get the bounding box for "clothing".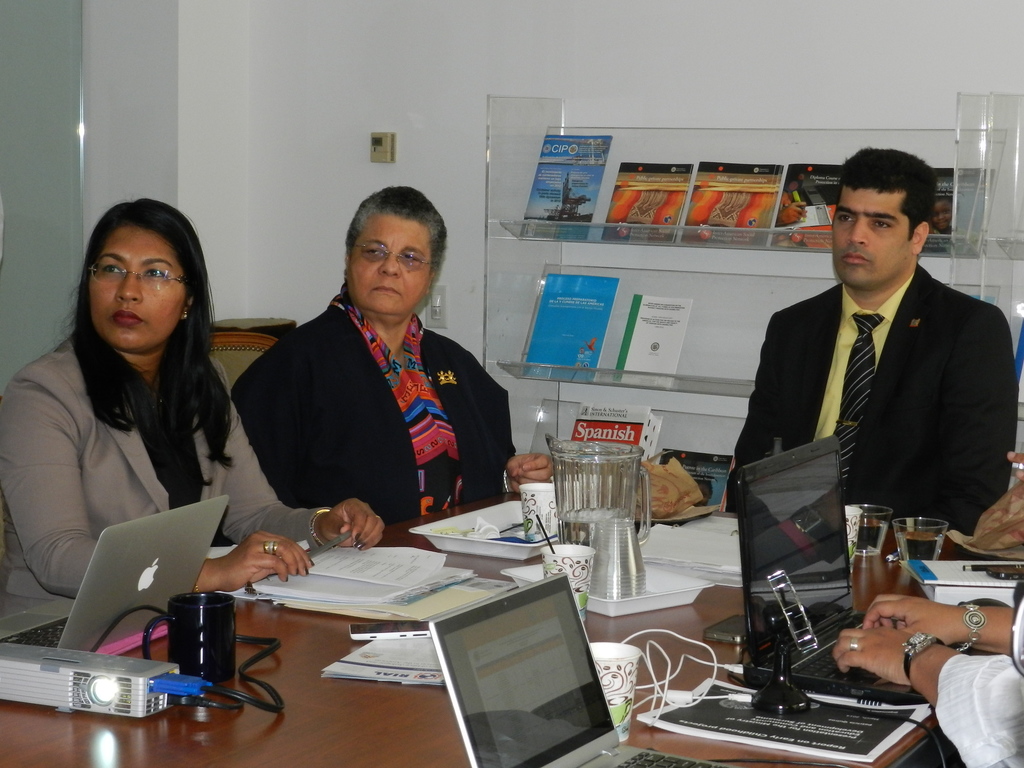
x1=929, y1=644, x2=1023, y2=767.
